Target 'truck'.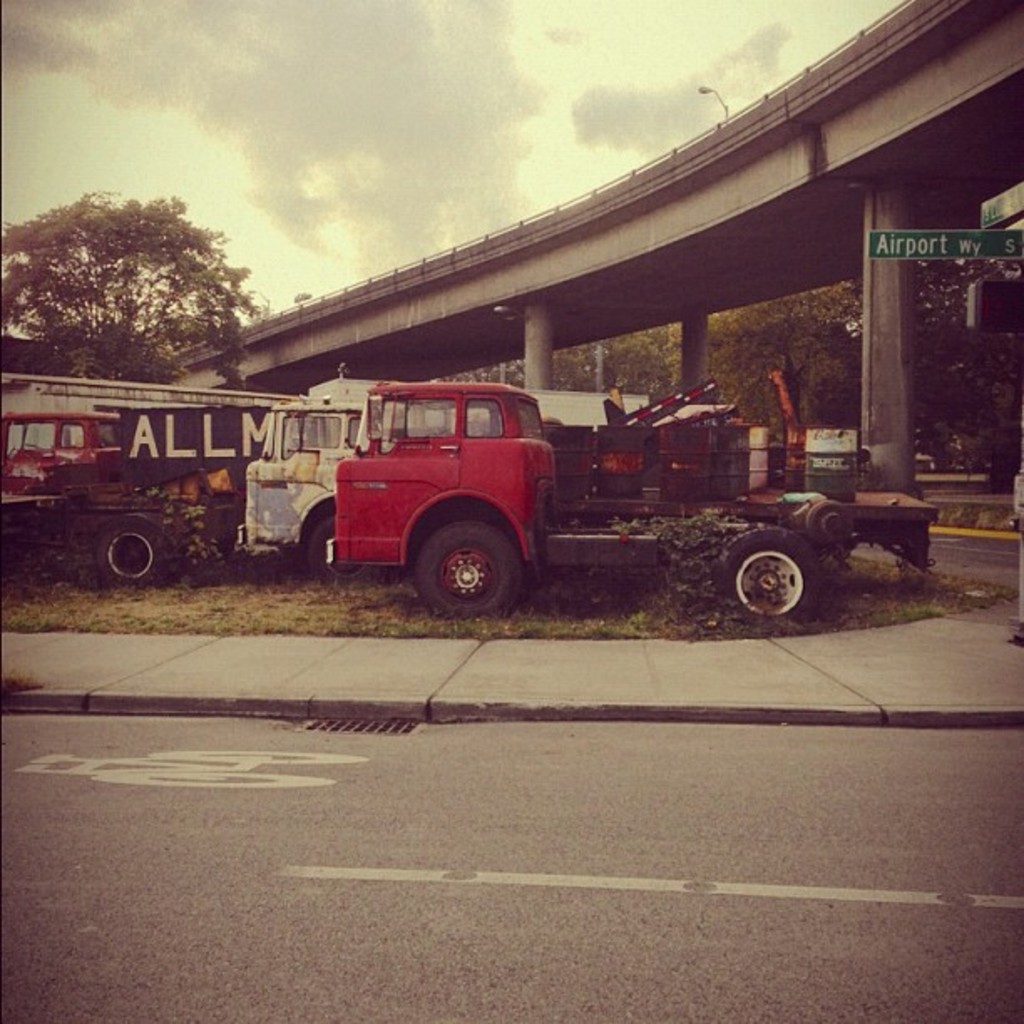
Target region: <region>0, 403, 276, 591</region>.
